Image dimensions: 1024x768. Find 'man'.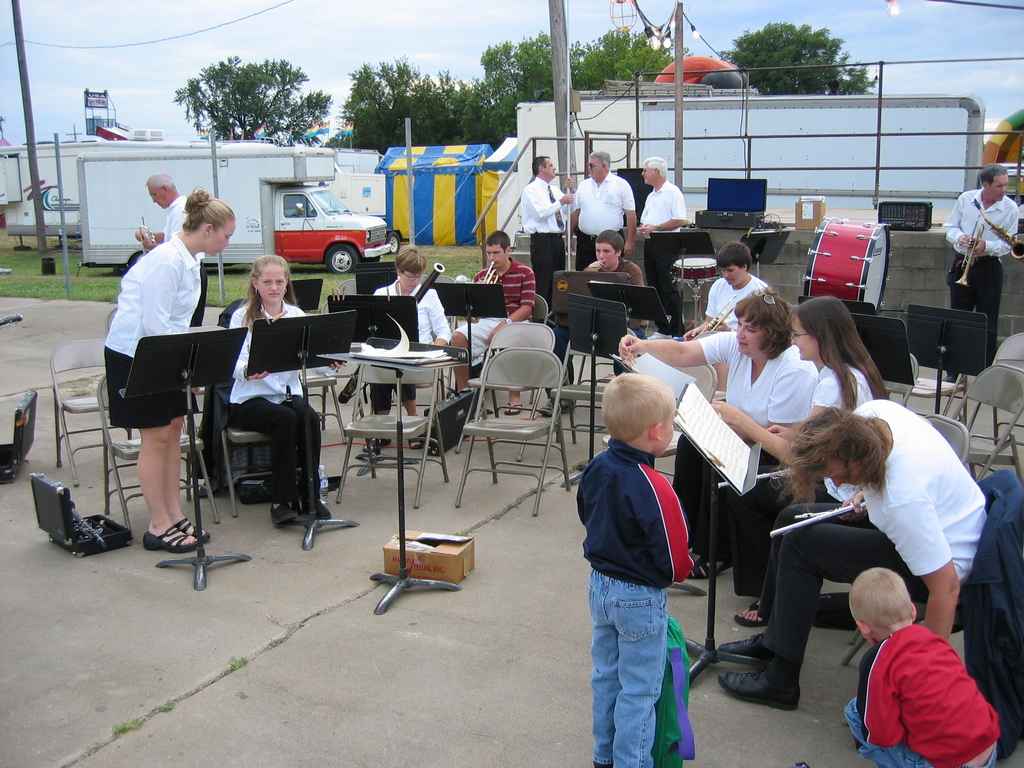
[x1=634, y1=154, x2=687, y2=333].
